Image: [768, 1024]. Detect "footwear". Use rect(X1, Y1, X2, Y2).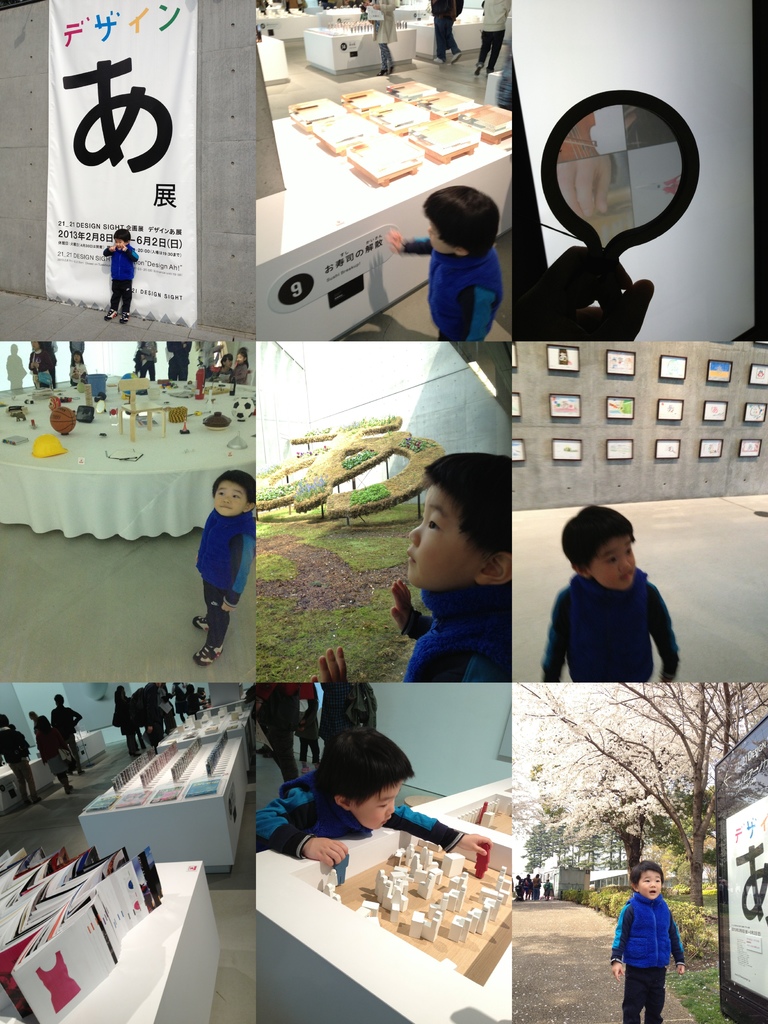
rect(122, 311, 132, 321).
